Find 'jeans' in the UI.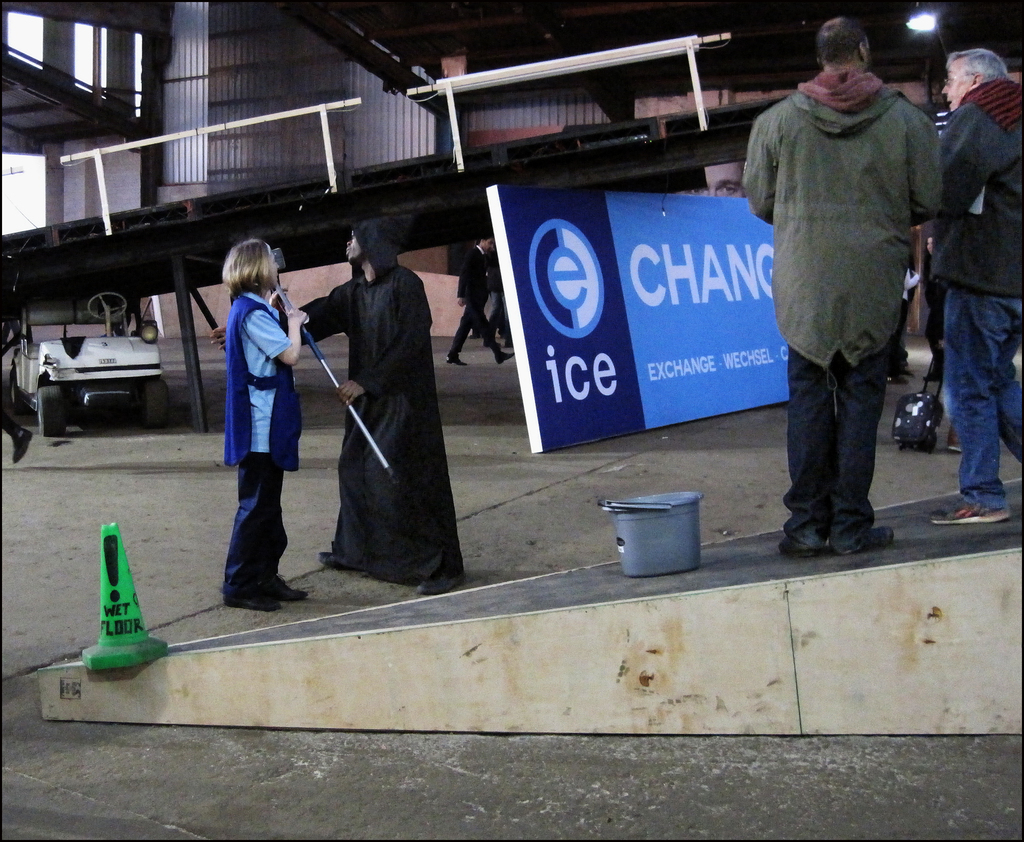
UI element at left=784, top=326, right=916, bottom=521.
